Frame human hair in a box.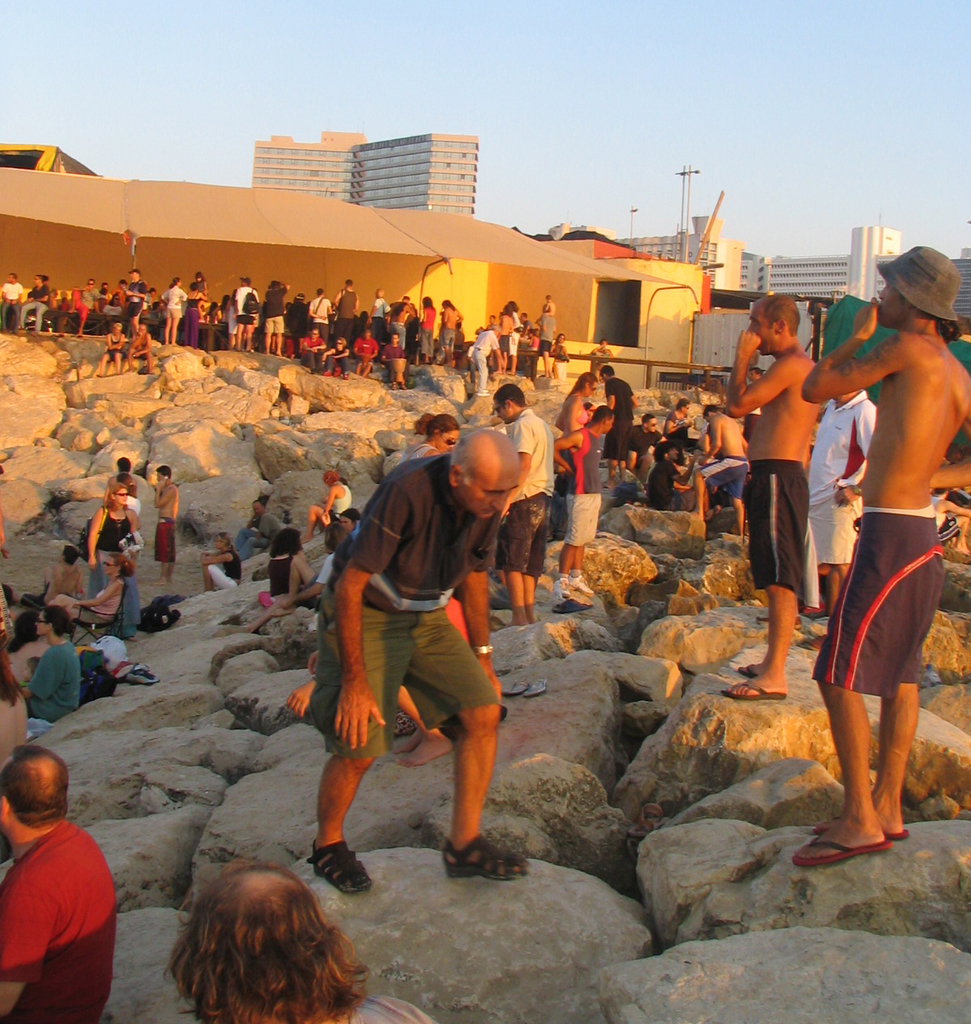
101/283/107/288.
